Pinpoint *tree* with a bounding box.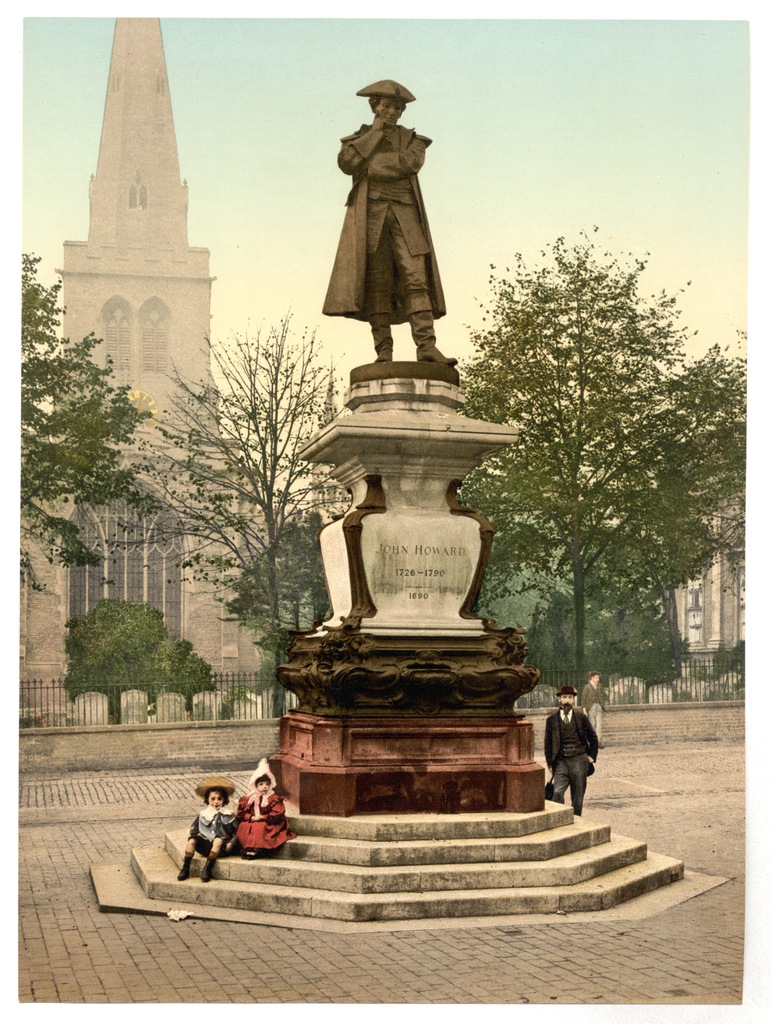
<region>60, 599, 175, 707</region>.
